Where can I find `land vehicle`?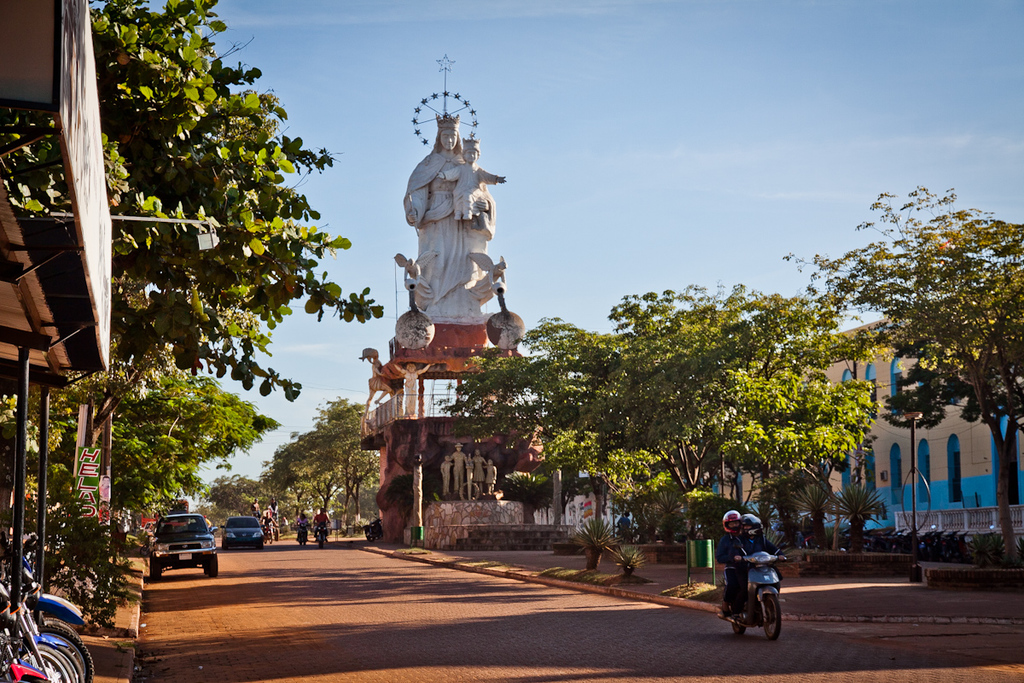
You can find it at {"x1": 300, "y1": 523, "x2": 313, "y2": 544}.
